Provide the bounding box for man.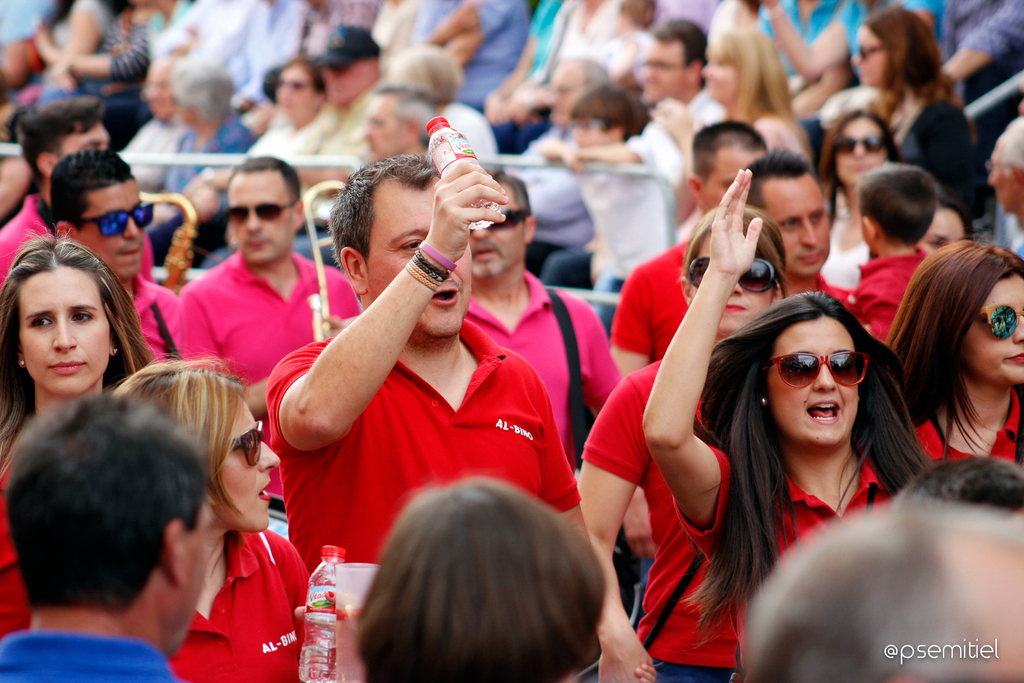
<bbox>736, 142, 858, 327</bbox>.
